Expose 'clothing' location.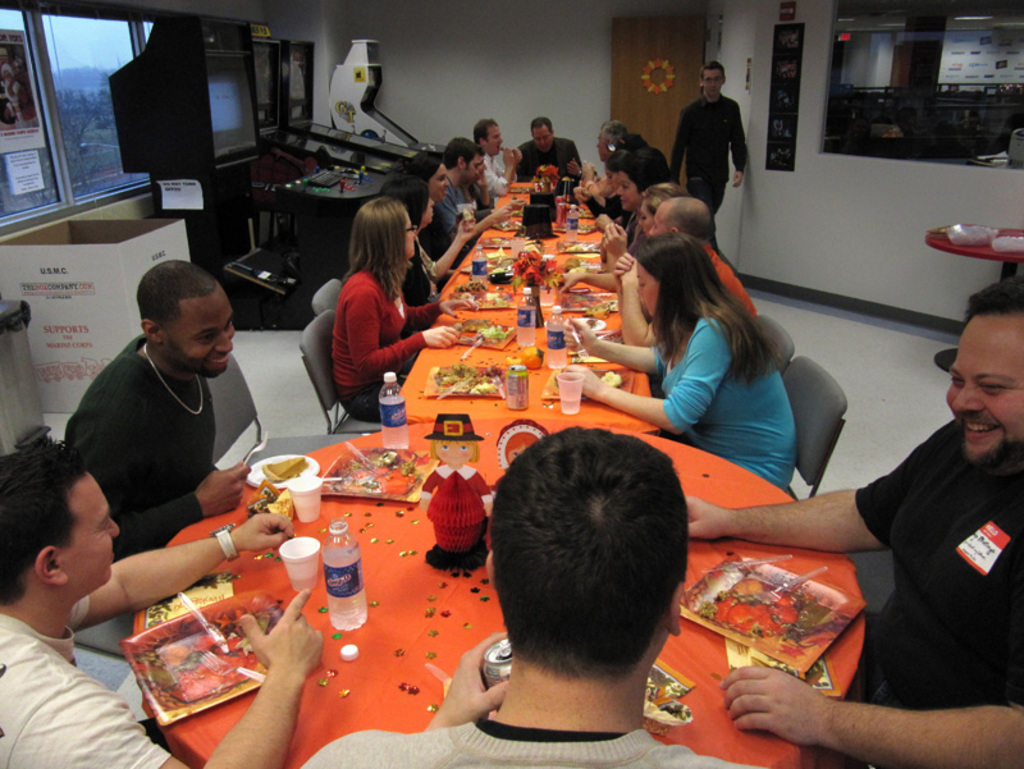
Exposed at [475, 145, 511, 215].
